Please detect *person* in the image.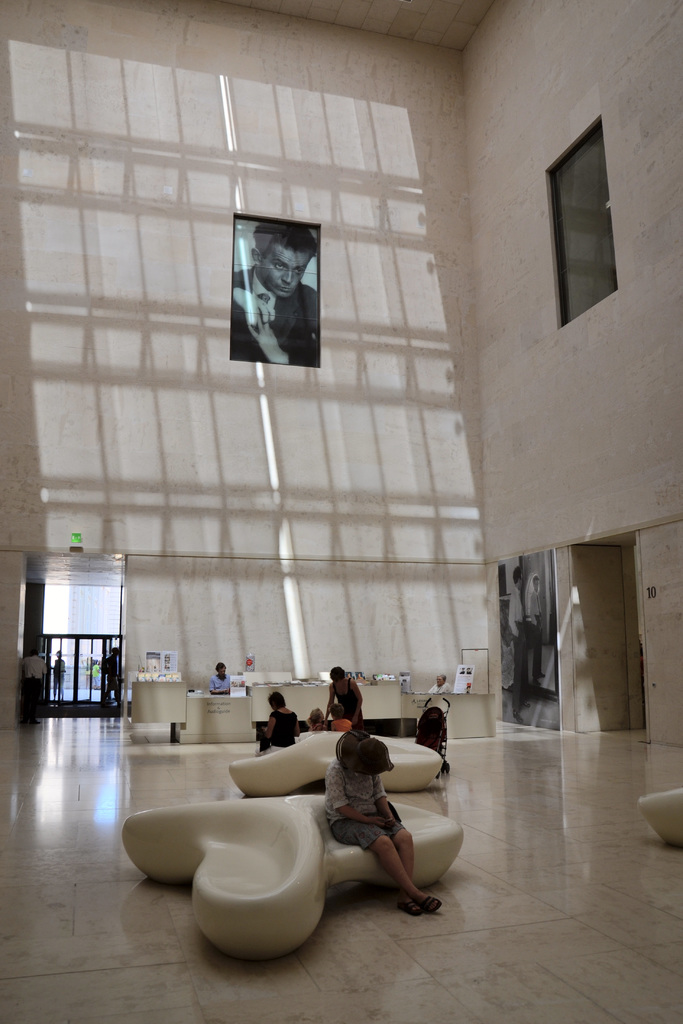
x1=53 y1=650 x2=69 y2=700.
